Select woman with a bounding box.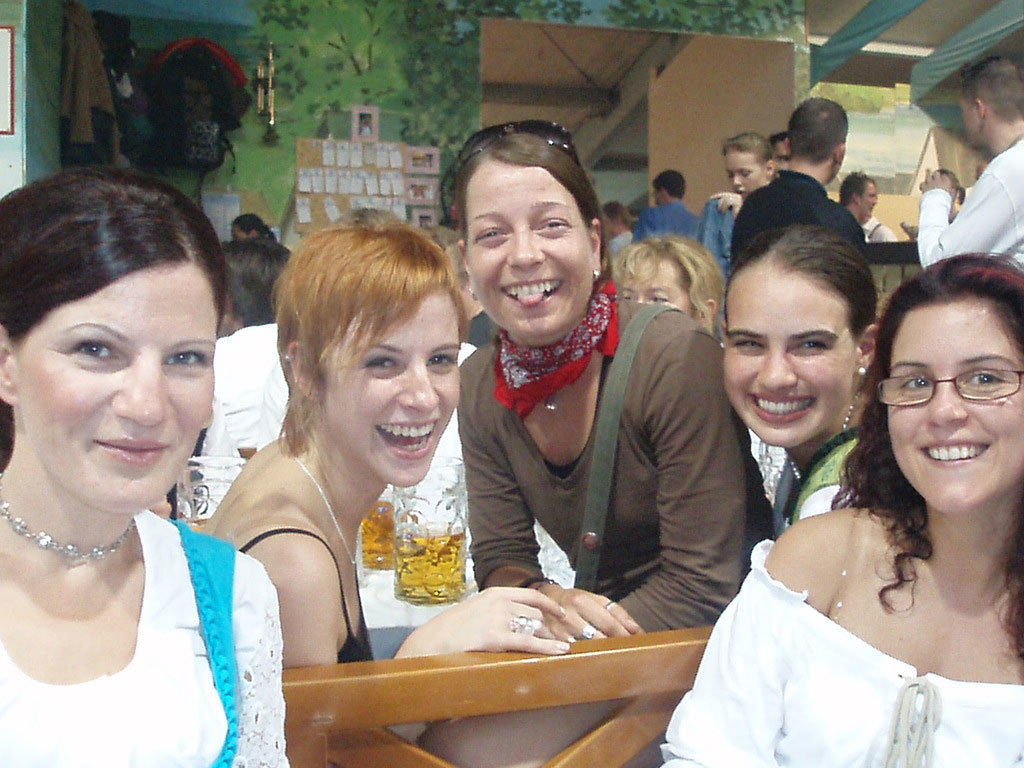
660, 244, 1021, 762.
